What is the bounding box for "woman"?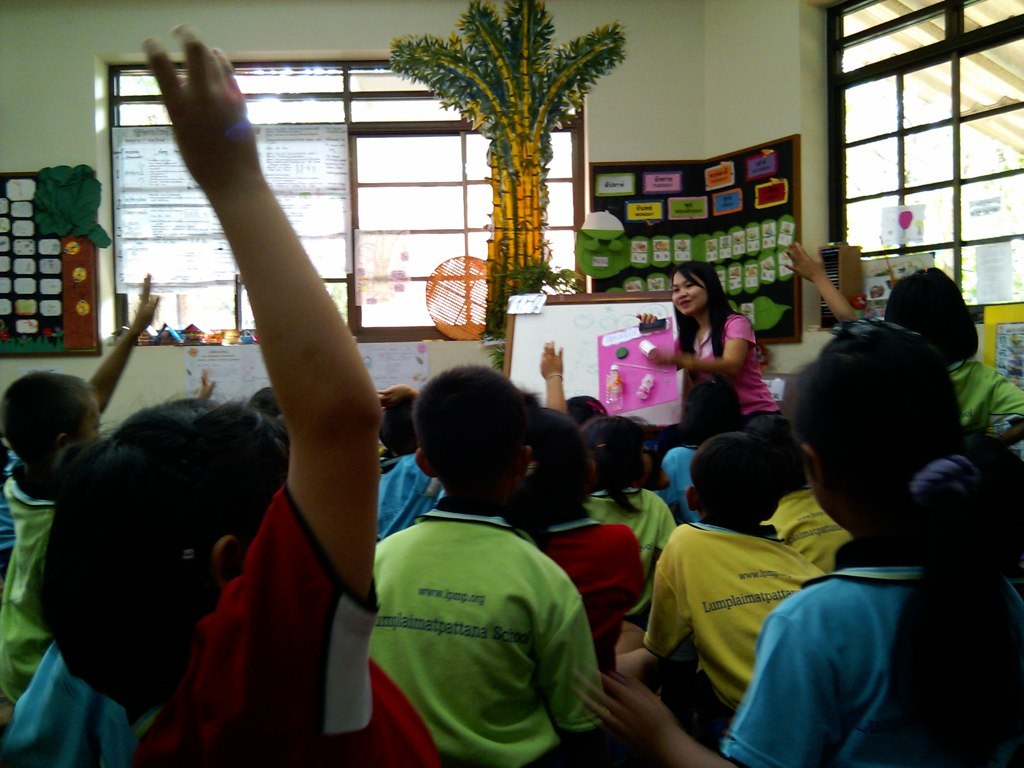
bbox=[649, 265, 777, 448].
